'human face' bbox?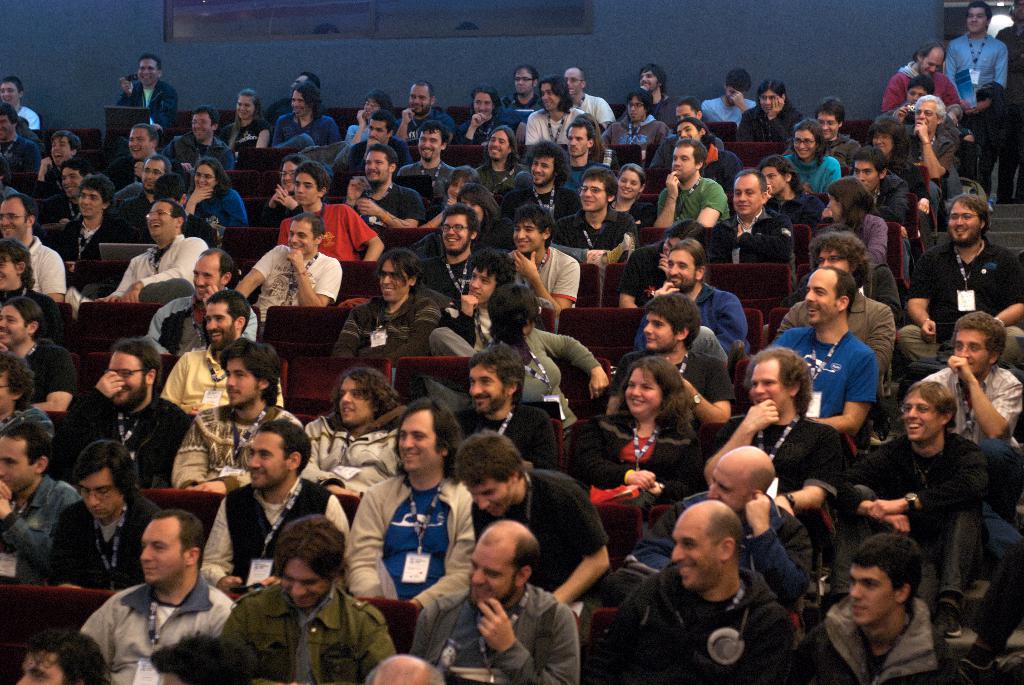
rect(799, 131, 815, 154)
